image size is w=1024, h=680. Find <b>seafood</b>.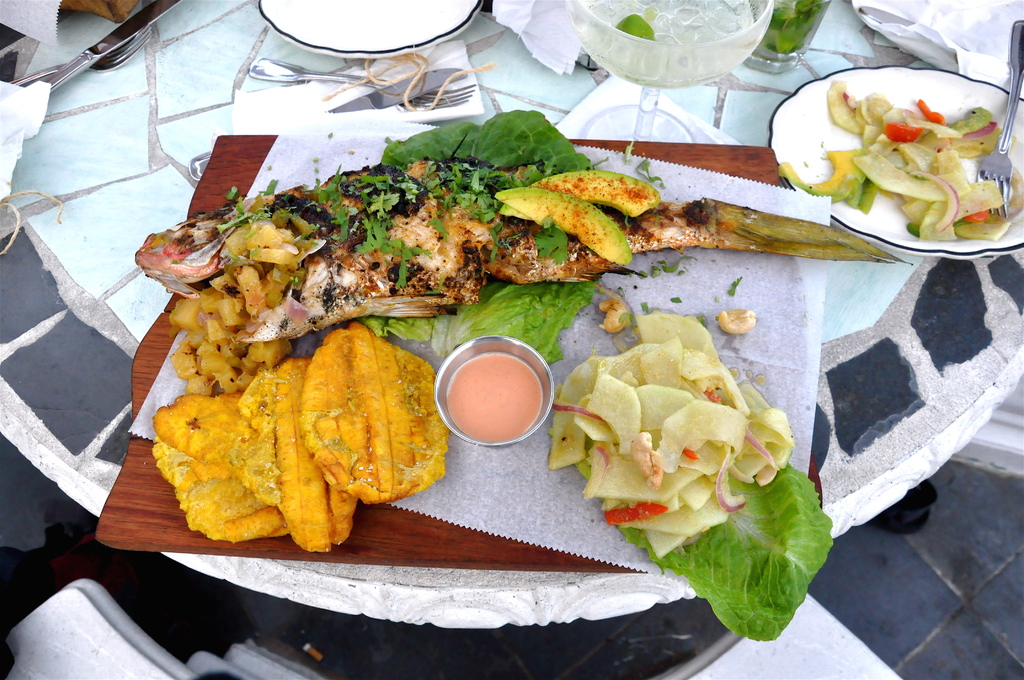
detection(133, 152, 906, 339).
